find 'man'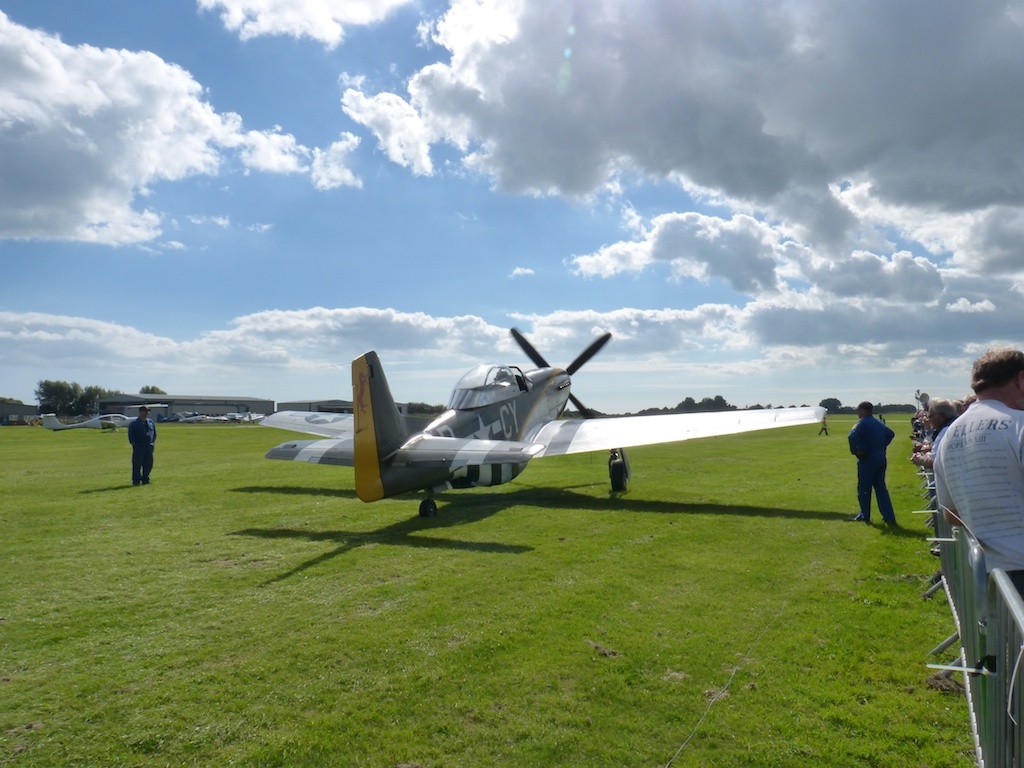
detection(939, 346, 1023, 602)
